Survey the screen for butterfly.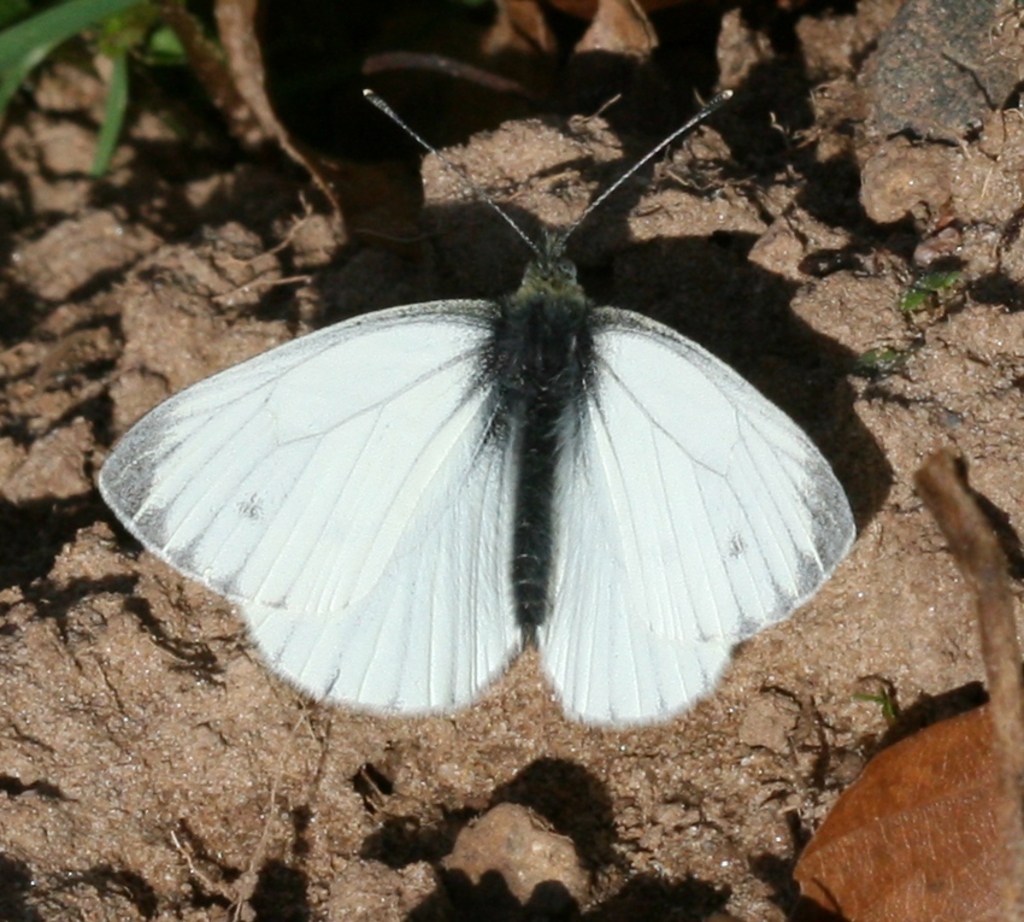
Survey found: box=[92, 83, 872, 741].
